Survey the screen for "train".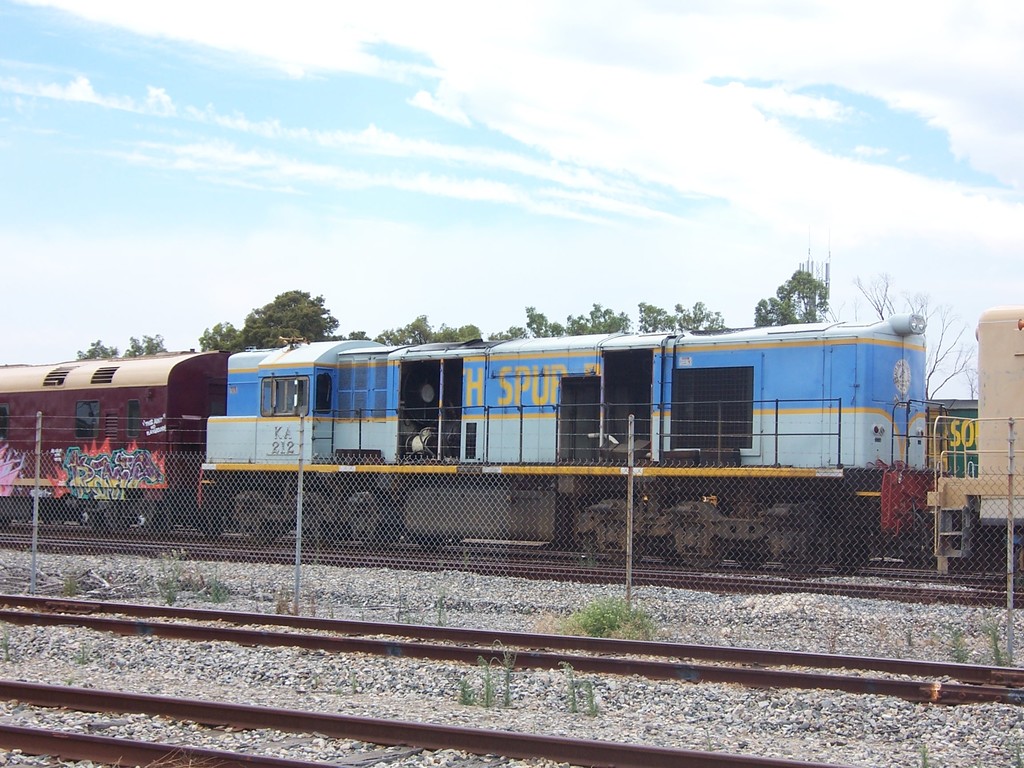
Survey found: (929, 401, 977, 476).
